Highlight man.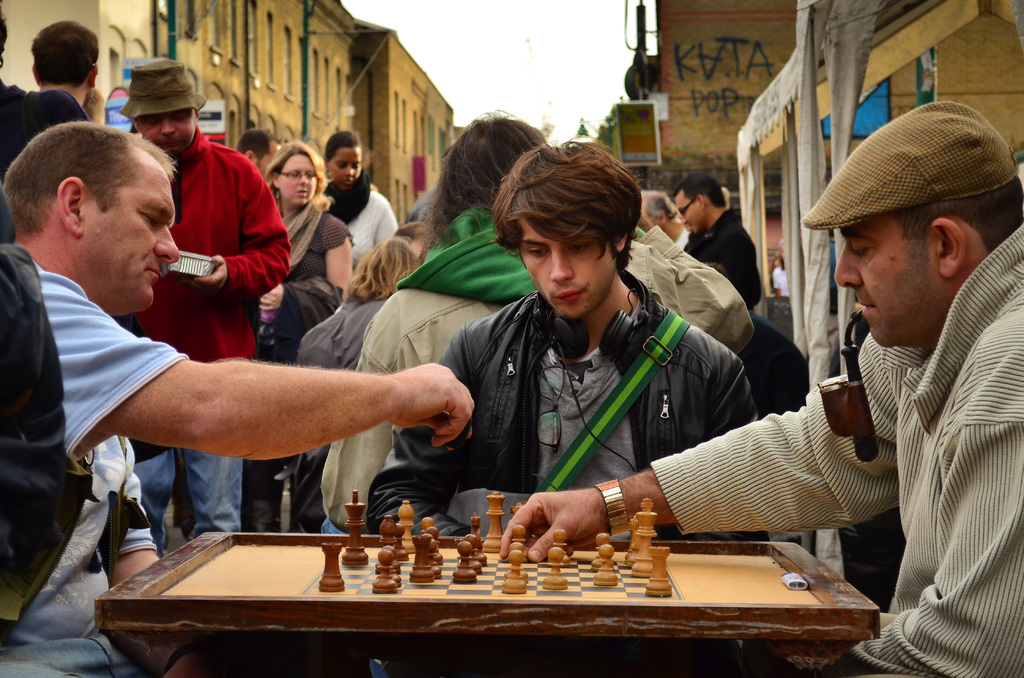
Highlighted region: {"left": 641, "top": 191, "right": 692, "bottom": 246}.
